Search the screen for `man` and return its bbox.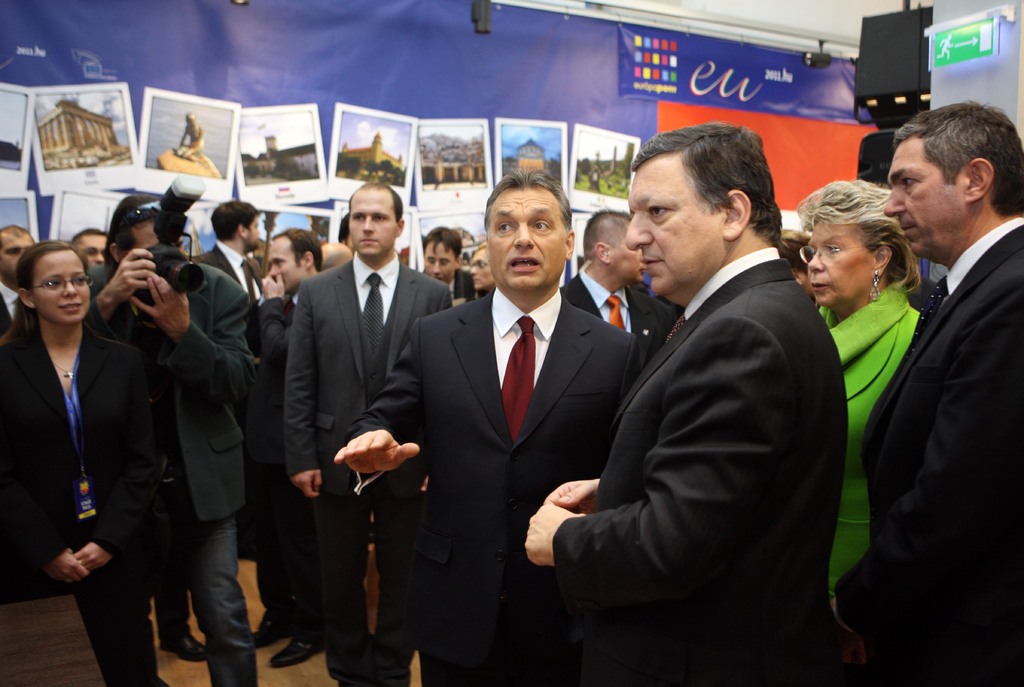
Found: x1=420 y1=222 x2=472 y2=301.
